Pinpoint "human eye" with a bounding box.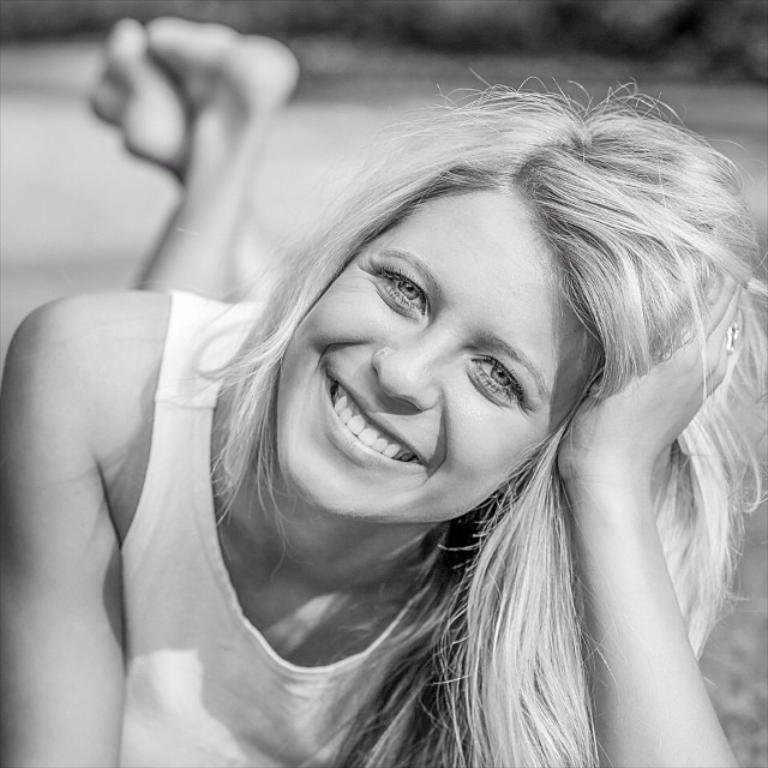
bbox=(359, 262, 425, 314).
